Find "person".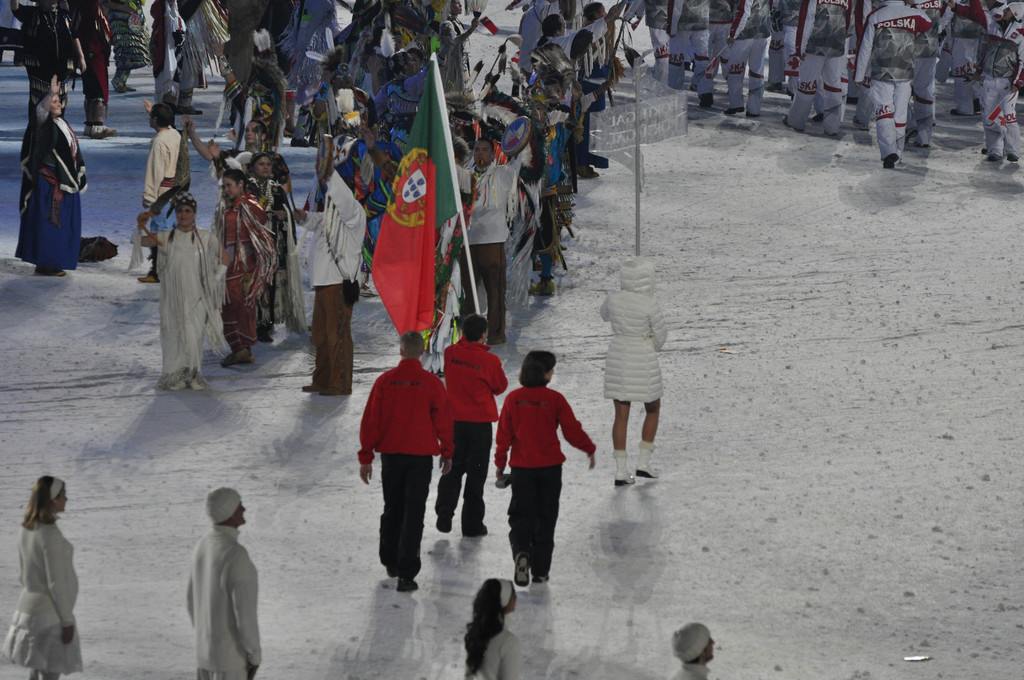
l=13, t=56, r=81, b=275.
